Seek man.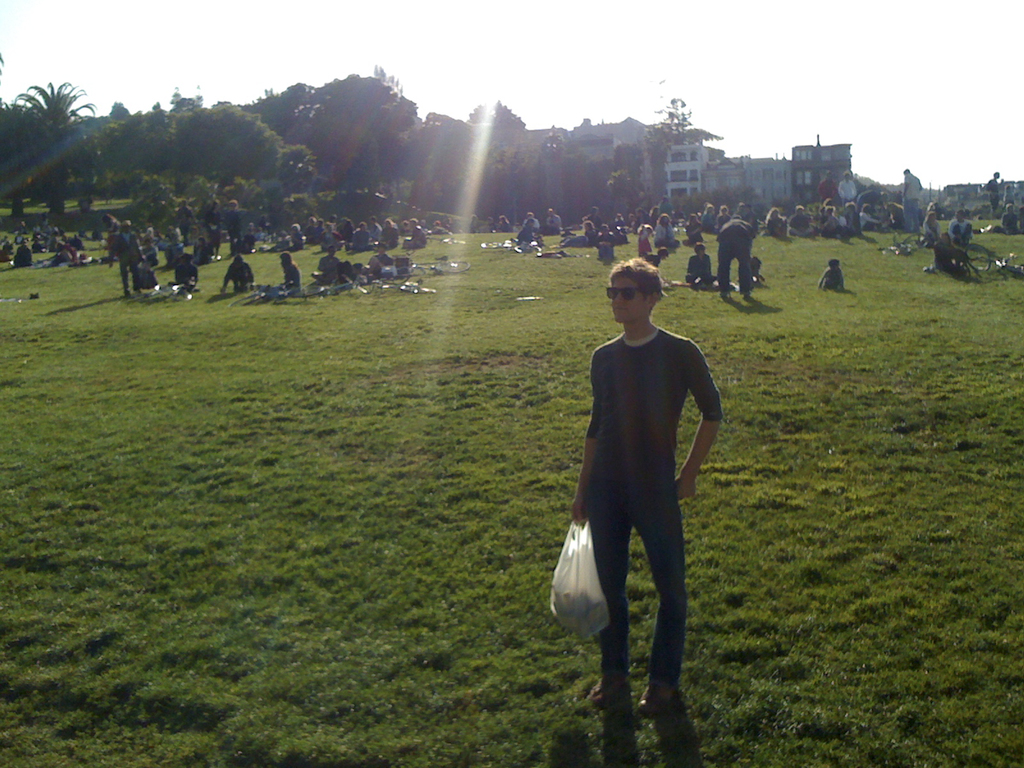
select_region(716, 217, 756, 303).
